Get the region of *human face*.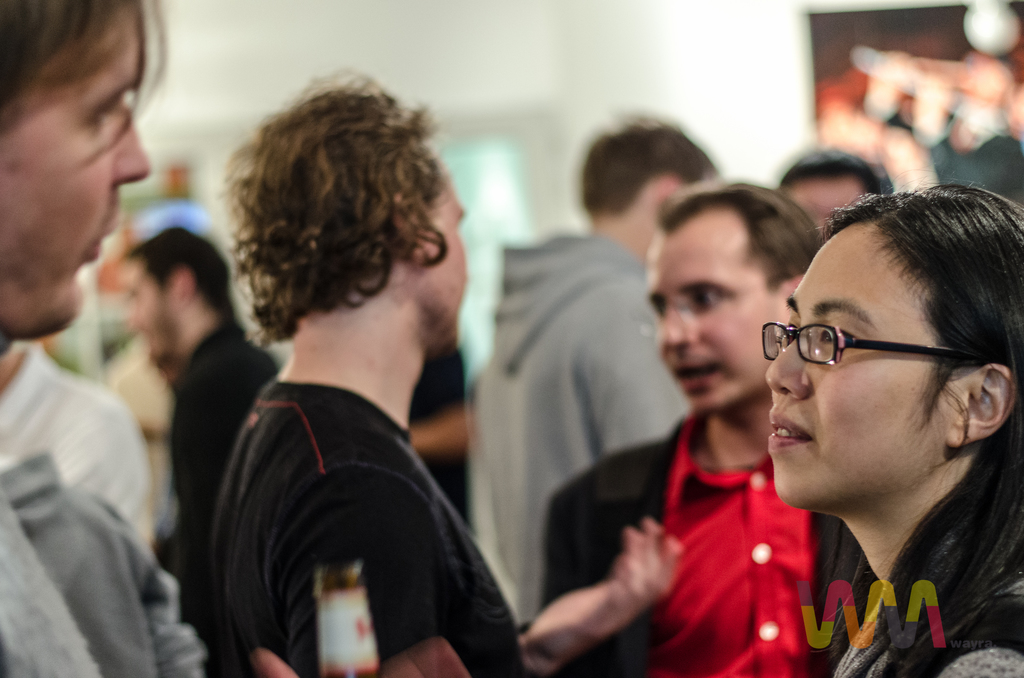
(417, 154, 467, 349).
